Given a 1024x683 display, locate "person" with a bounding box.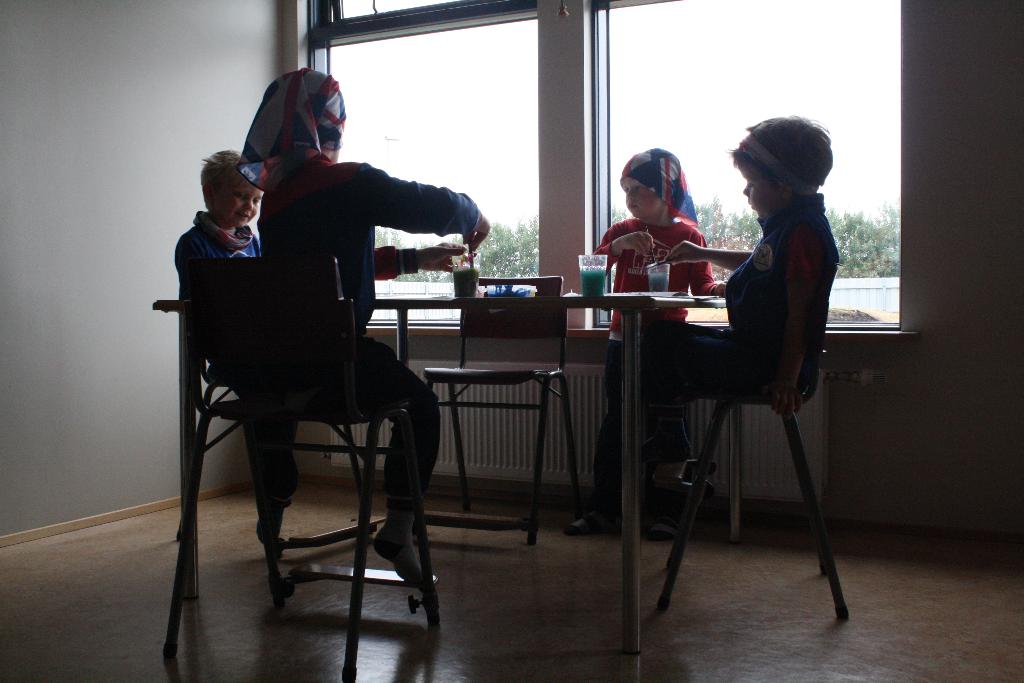
Located: <bbox>561, 144, 728, 537</bbox>.
